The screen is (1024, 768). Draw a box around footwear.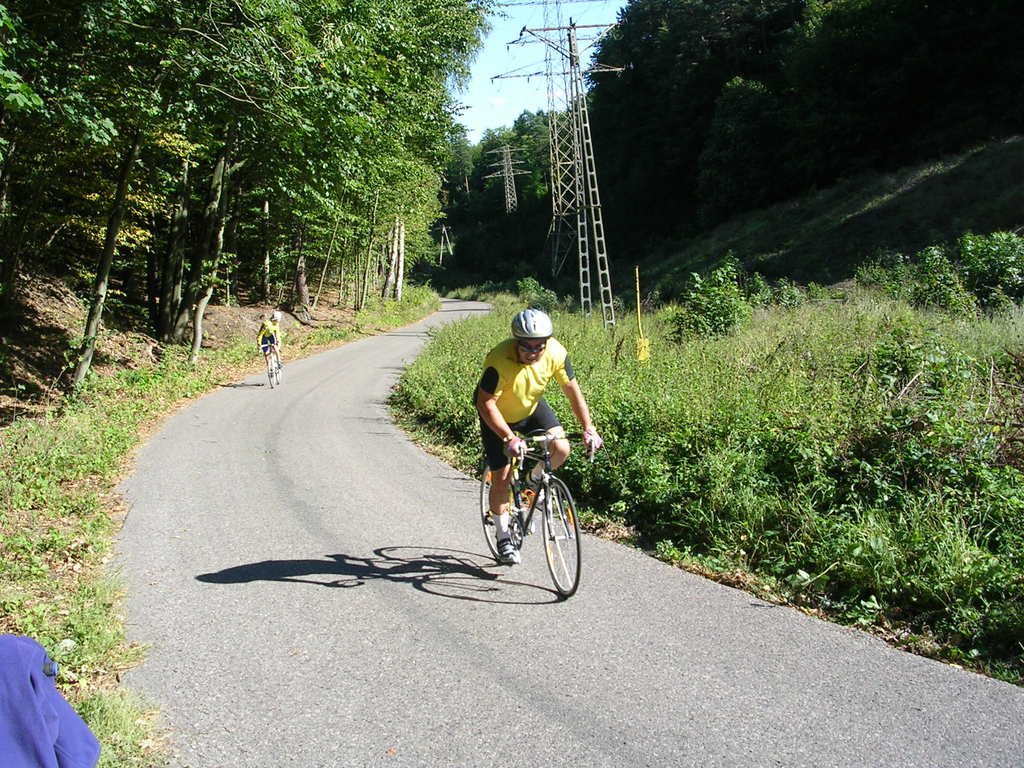
[498,540,523,568].
